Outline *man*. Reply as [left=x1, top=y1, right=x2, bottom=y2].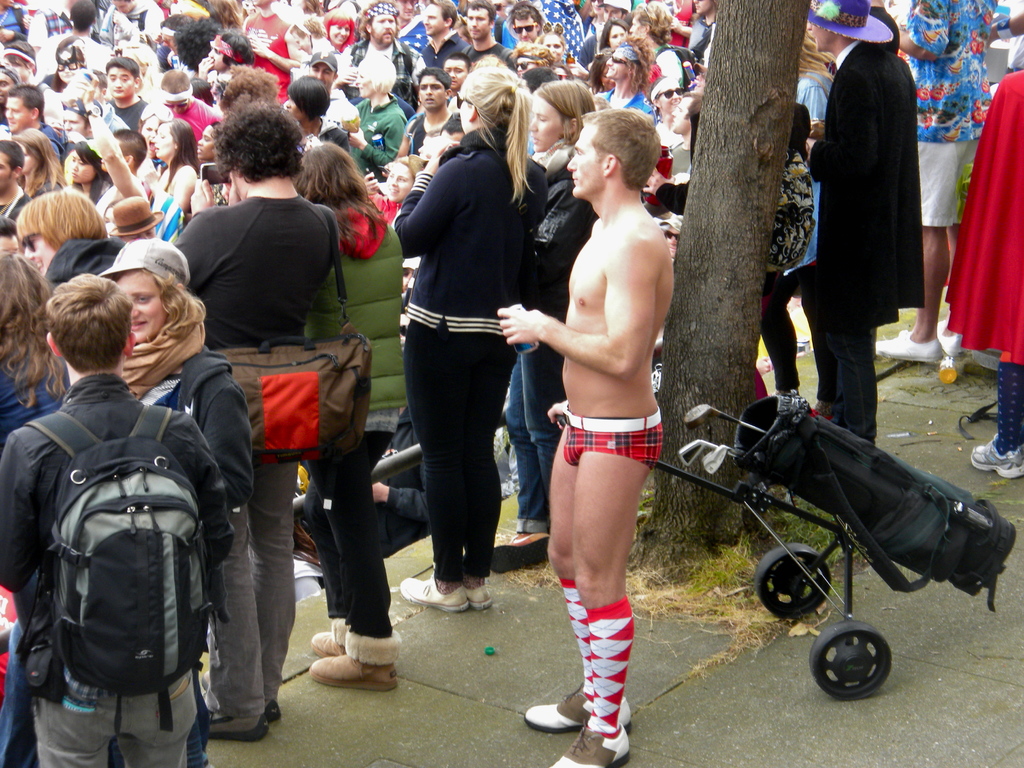
[left=98, top=0, right=160, bottom=35].
